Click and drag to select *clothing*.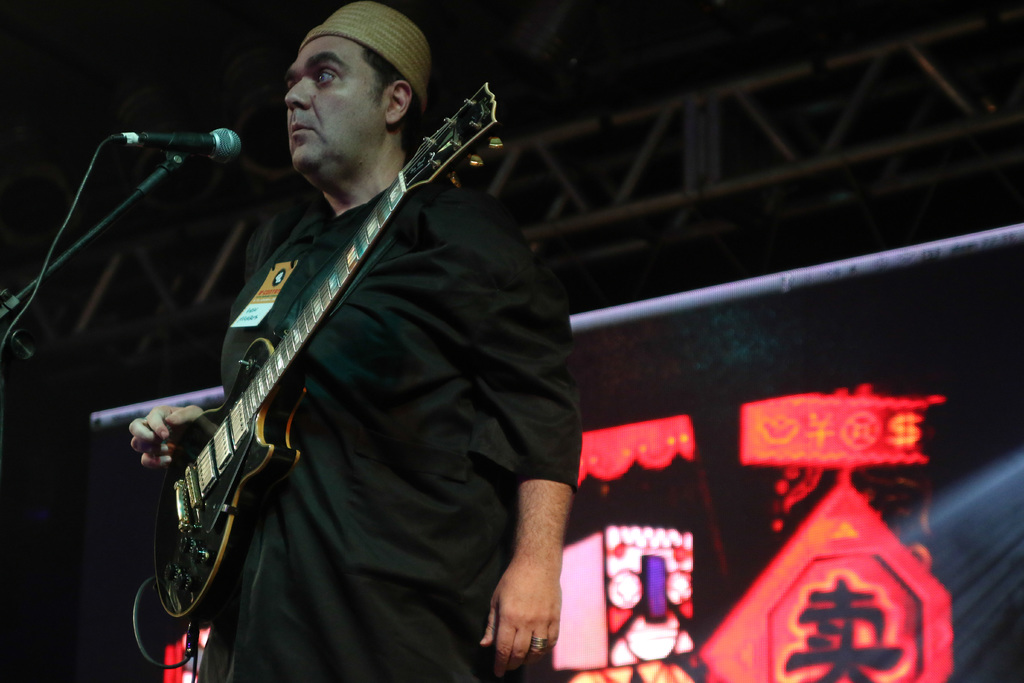
Selection: <box>153,76,571,682</box>.
